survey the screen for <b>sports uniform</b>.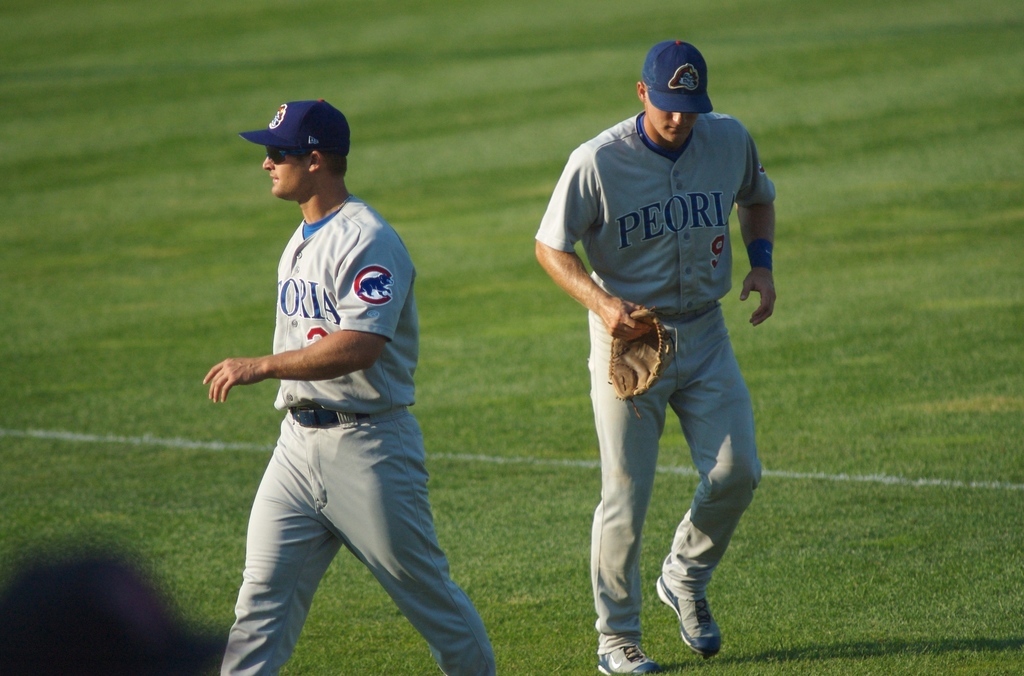
Survey found: {"left": 534, "top": 104, "right": 781, "bottom": 646}.
